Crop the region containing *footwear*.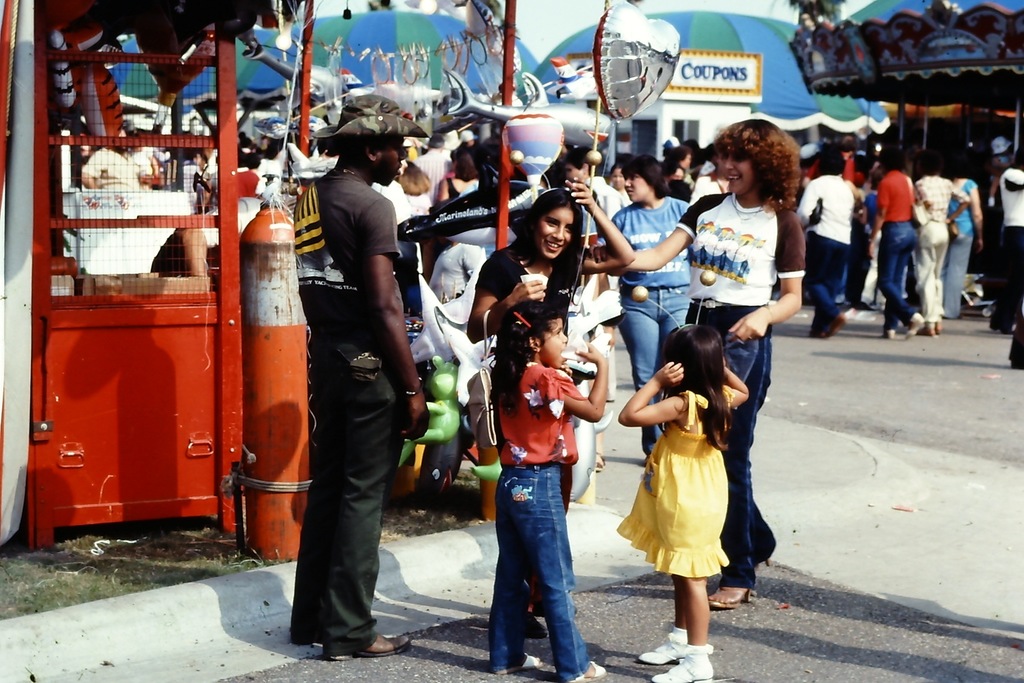
Crop region: detection(319, 623, 411, 661).
